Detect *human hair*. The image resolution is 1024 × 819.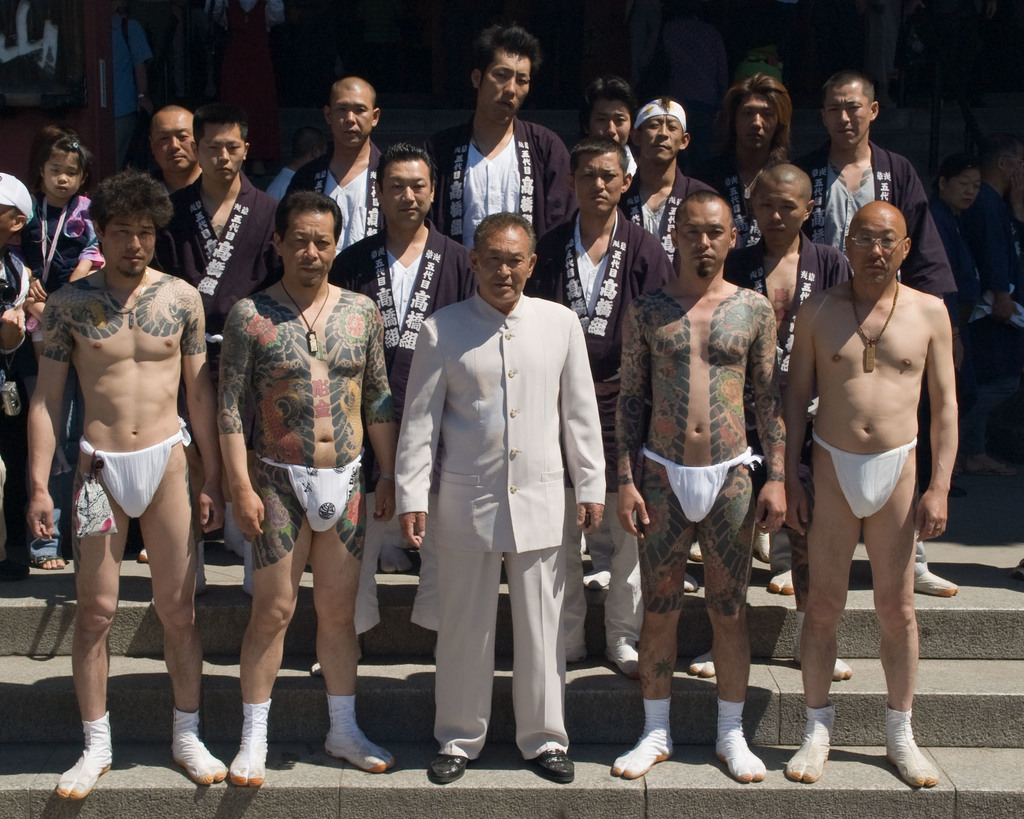
[658, 93, 673, 120].
